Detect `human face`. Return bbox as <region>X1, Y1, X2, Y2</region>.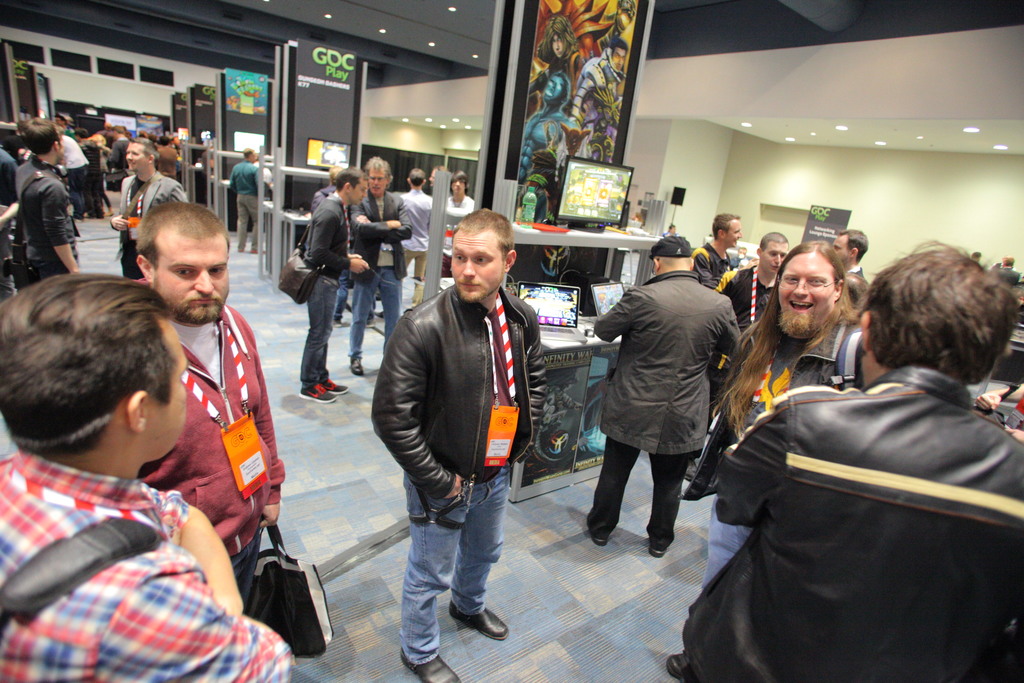
<region>146, 318, 201, 460</region>.
